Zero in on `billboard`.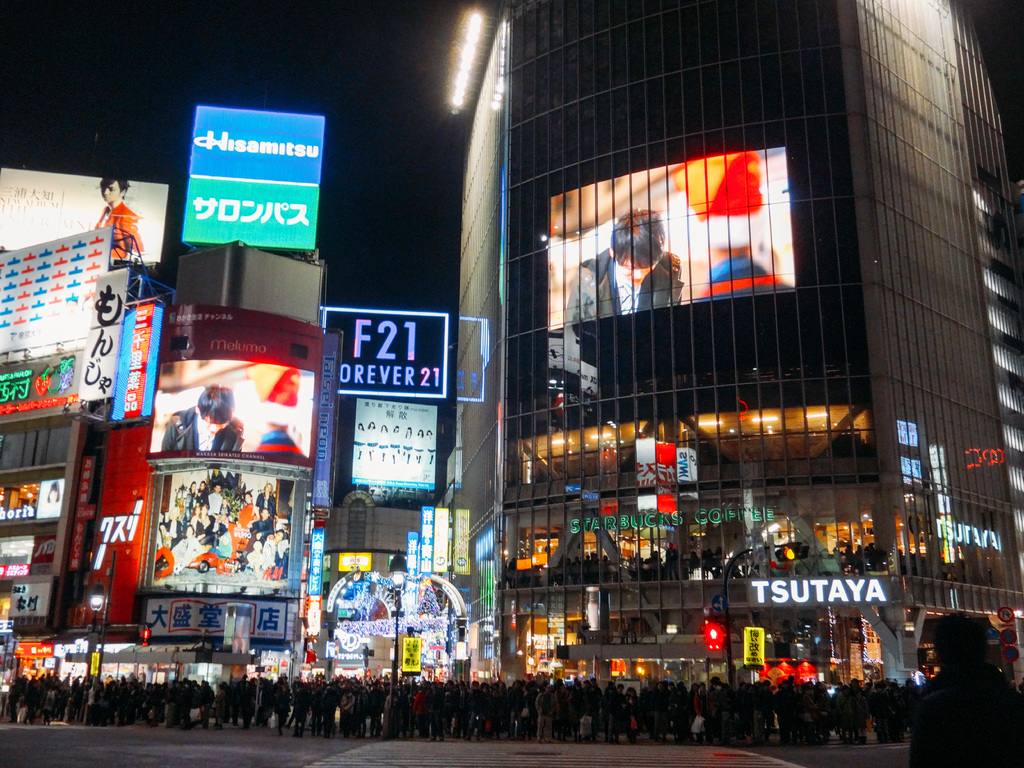
Zeroed in: <bbox>632, 438, 675, 486</bbox>.
